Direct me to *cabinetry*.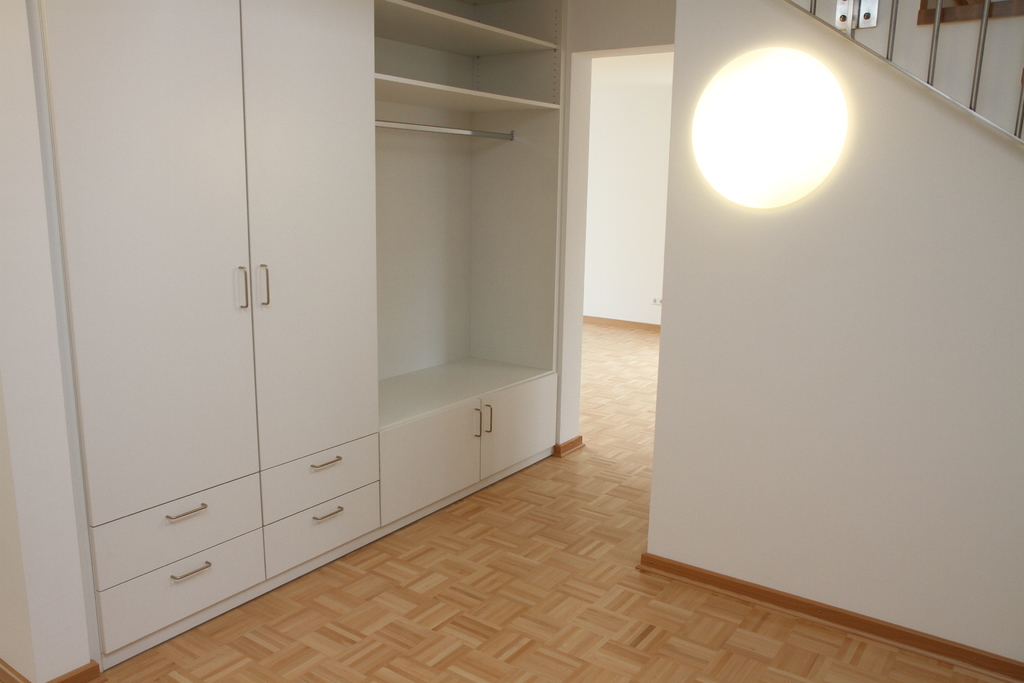
Direction: pyautogui.locateOnScreen(7, 0, 663, 682).
